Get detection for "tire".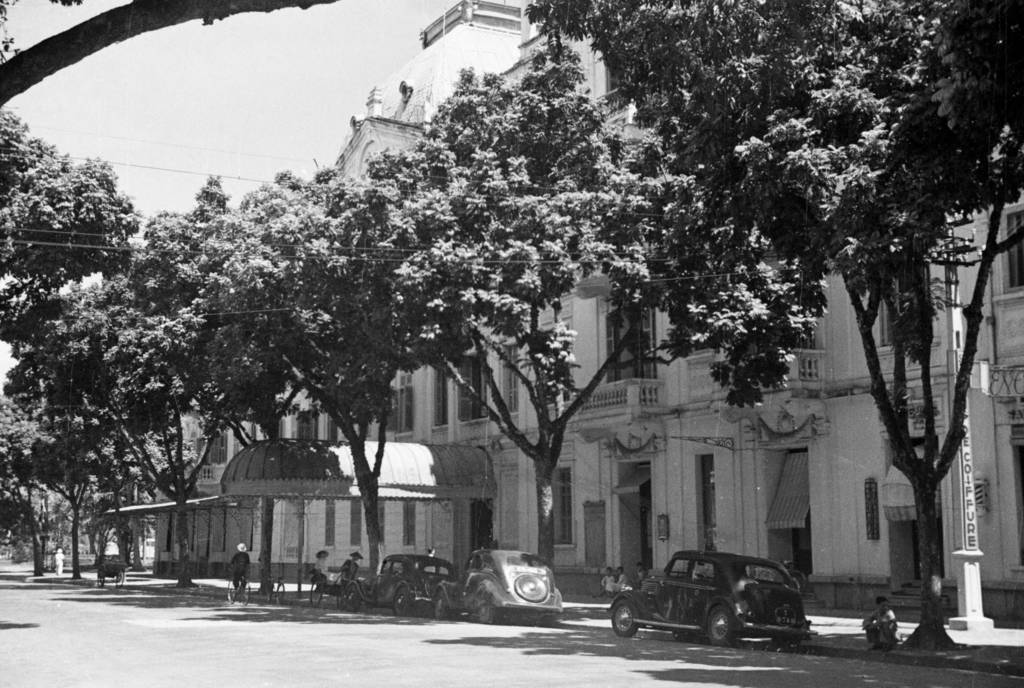
Detection: [223,581,238,602].
